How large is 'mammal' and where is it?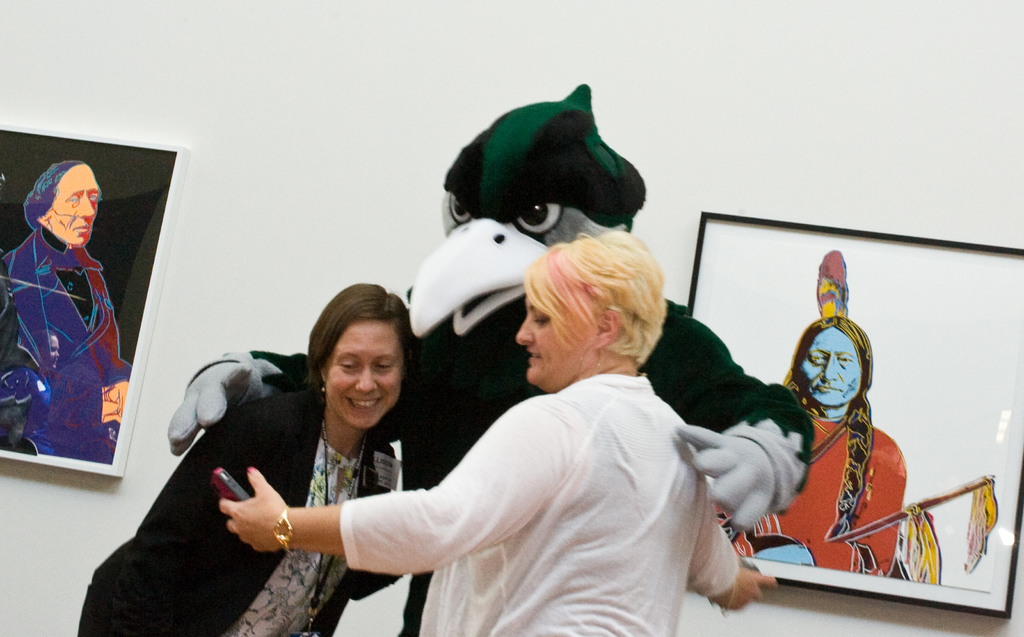
Bounding box: 0,159,125,460.
